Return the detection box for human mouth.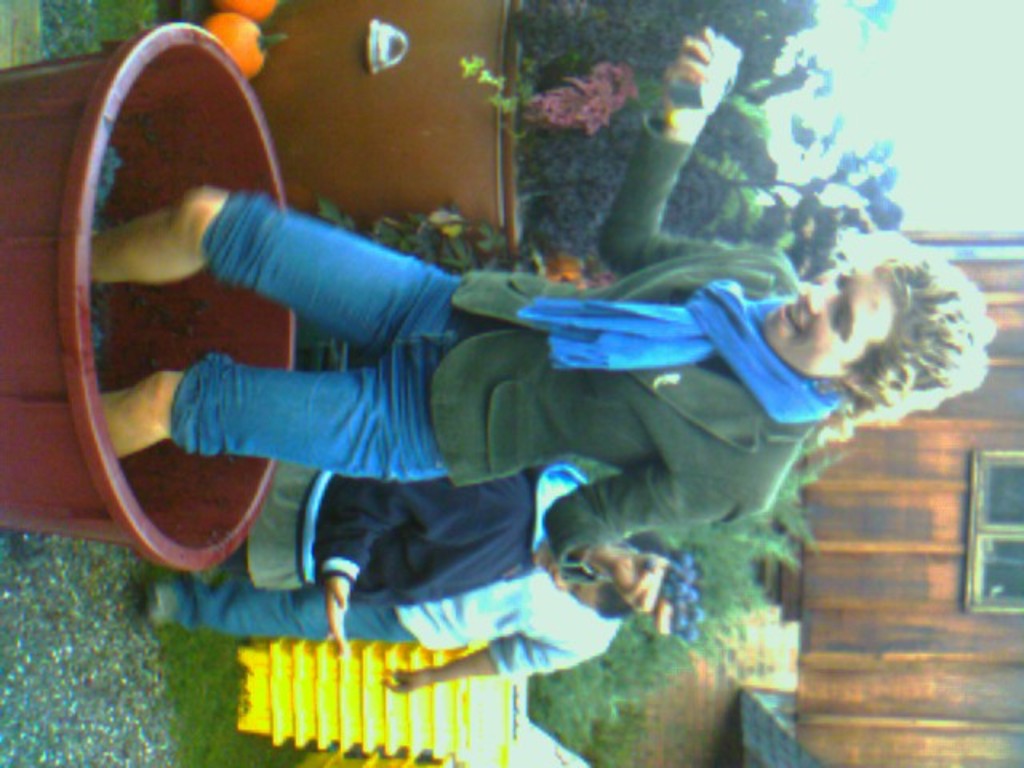
crop(539, 562, 555, 582).
